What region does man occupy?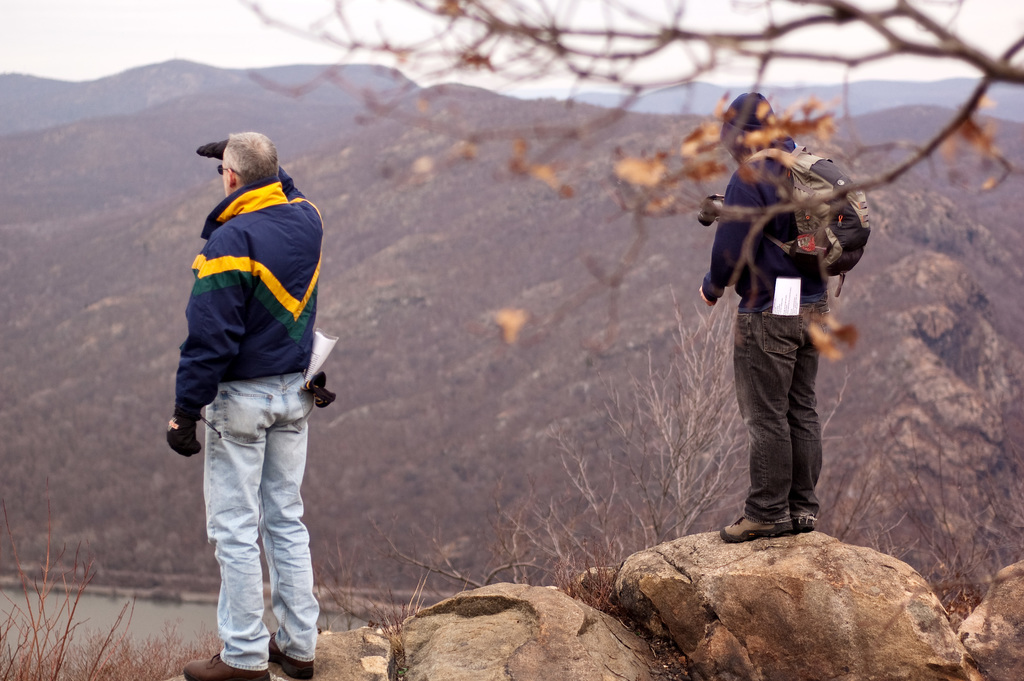
698 90 830 543.
